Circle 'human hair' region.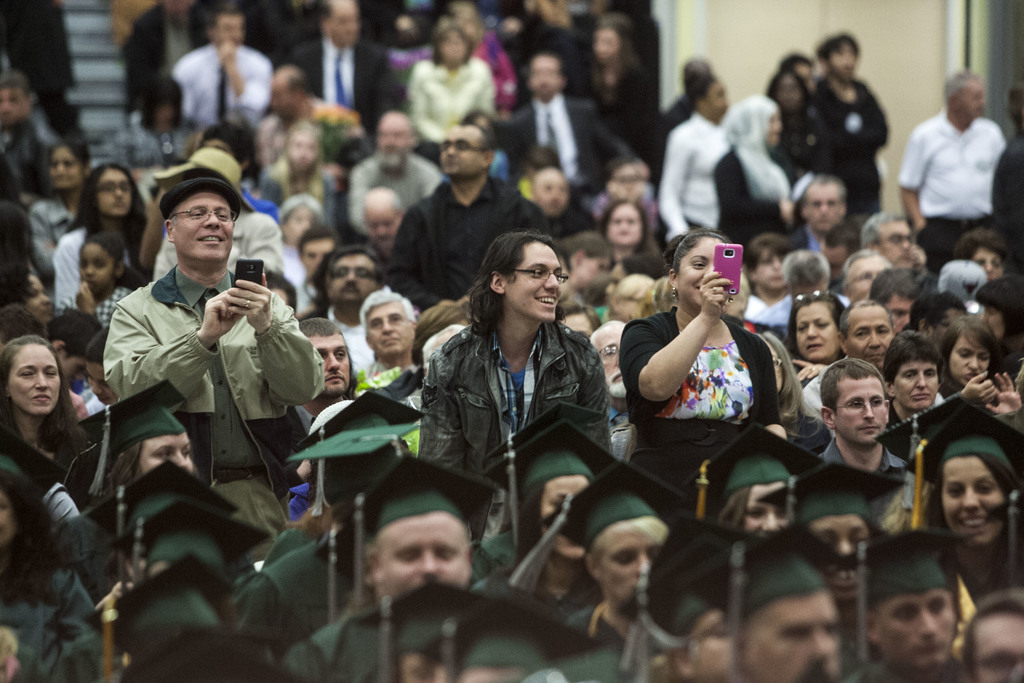
Region: left=554, top=228, right=618, bottom=277.
